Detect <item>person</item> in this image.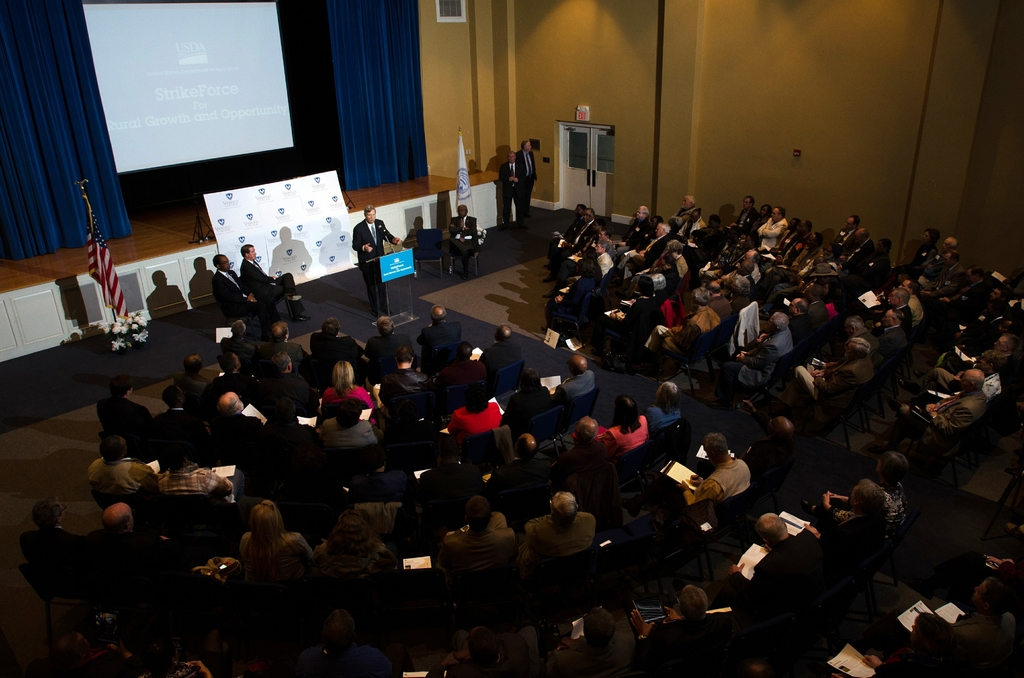
Detection: <bbox>415, 433, 512, 485</bbox>.
